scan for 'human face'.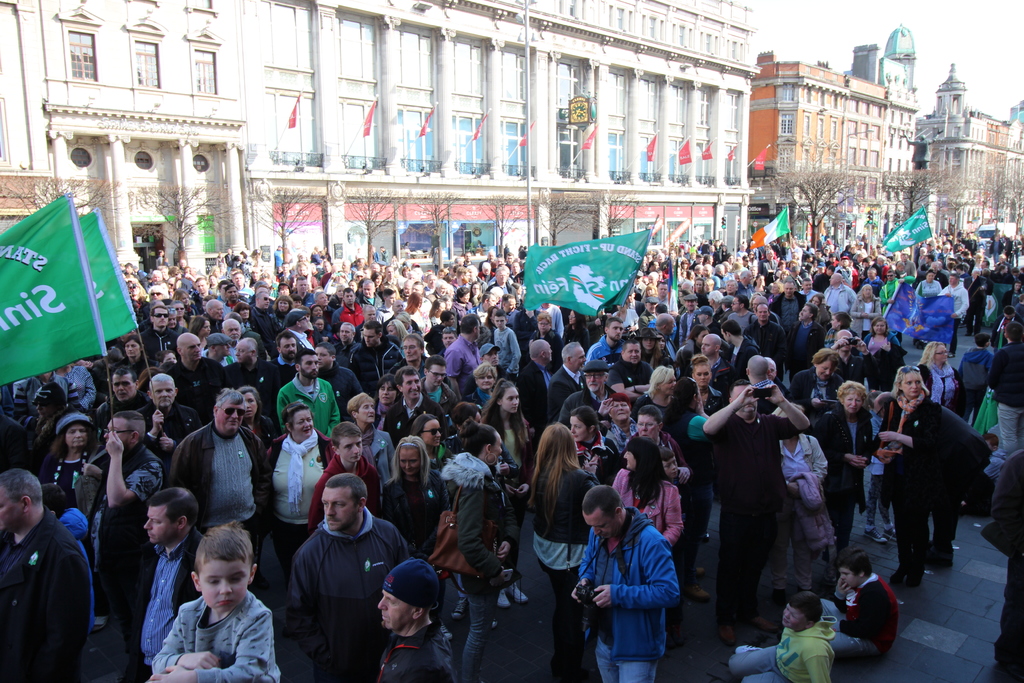
Scan result: crop(343, 290, 356, 304).
